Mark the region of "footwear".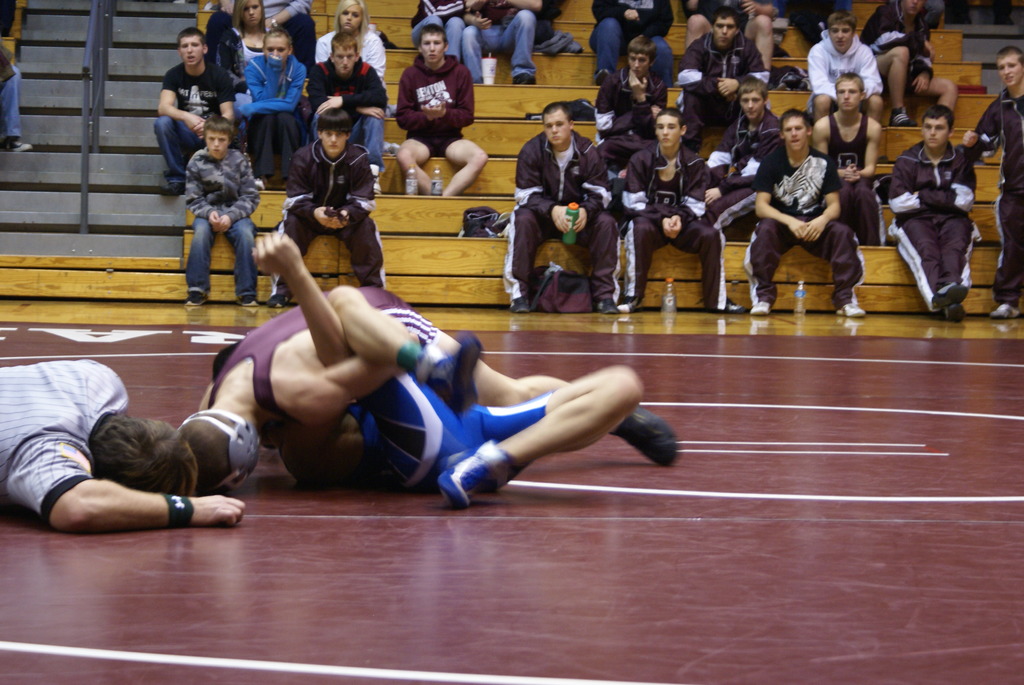
Region: bbox=(945, 303, 967, 324).
